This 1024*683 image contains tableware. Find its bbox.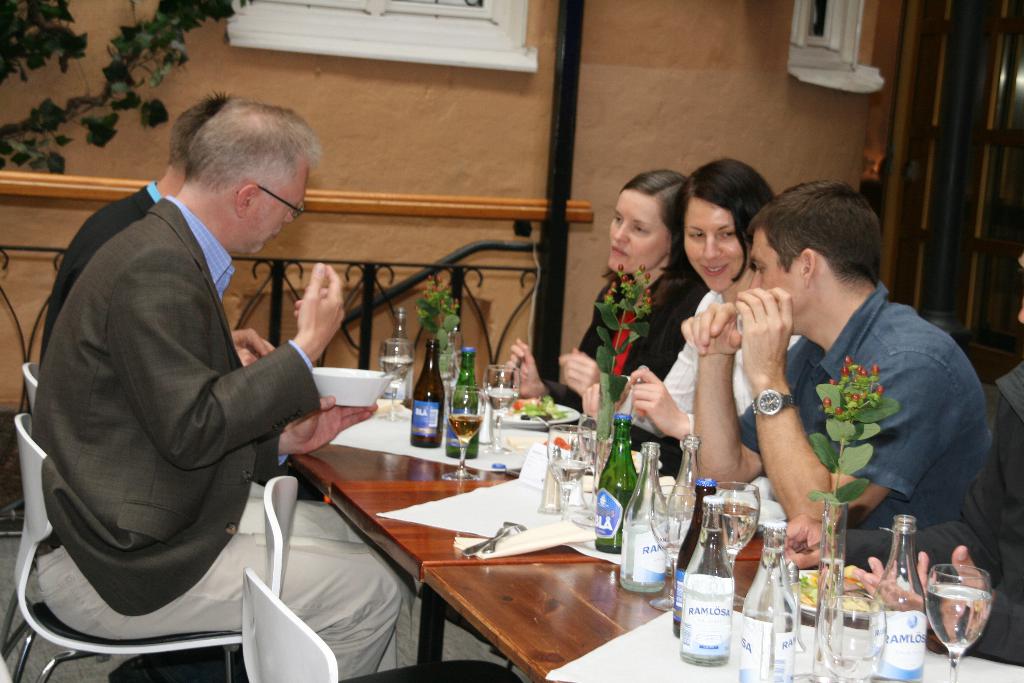
(544, 461, 600, 522).
